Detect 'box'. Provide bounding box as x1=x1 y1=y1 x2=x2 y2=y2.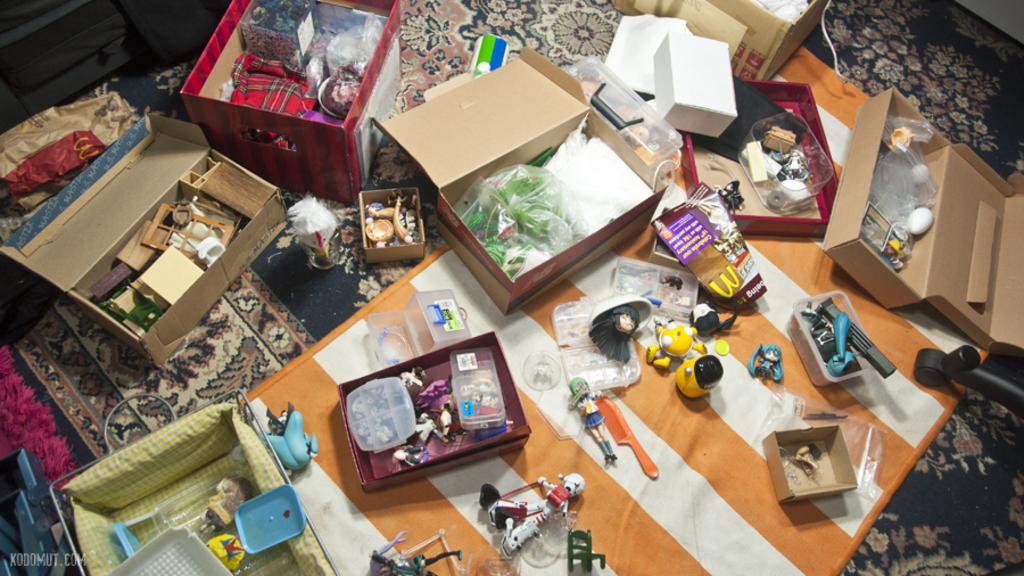
x1=675 y1=80 x2=837 y2=232.
